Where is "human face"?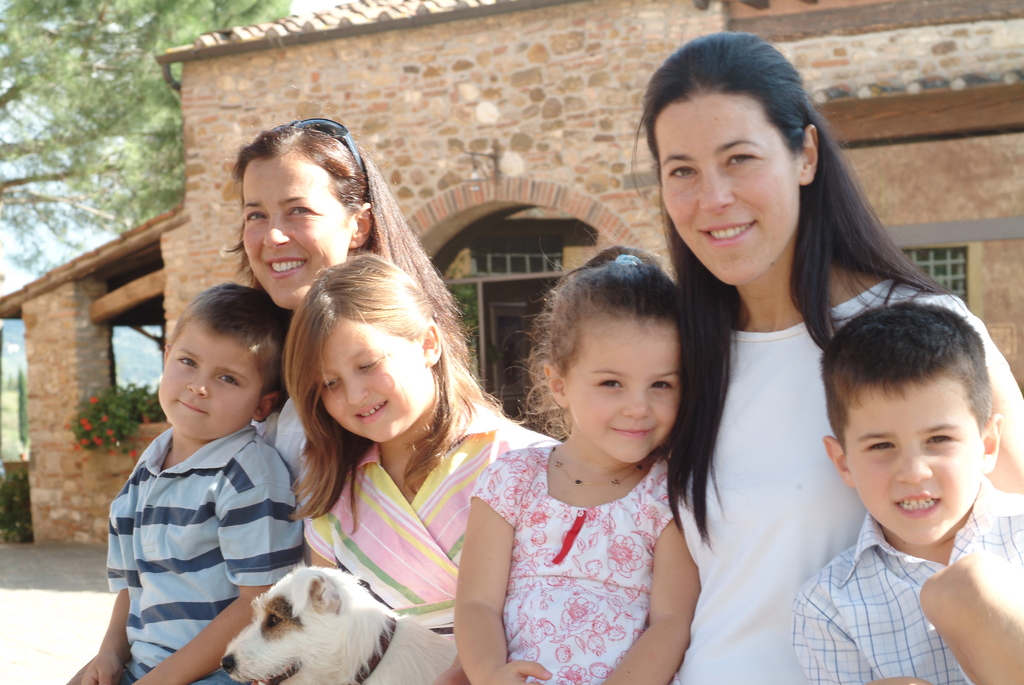
(x1=652, y1=99, x2=799, y2=286).
